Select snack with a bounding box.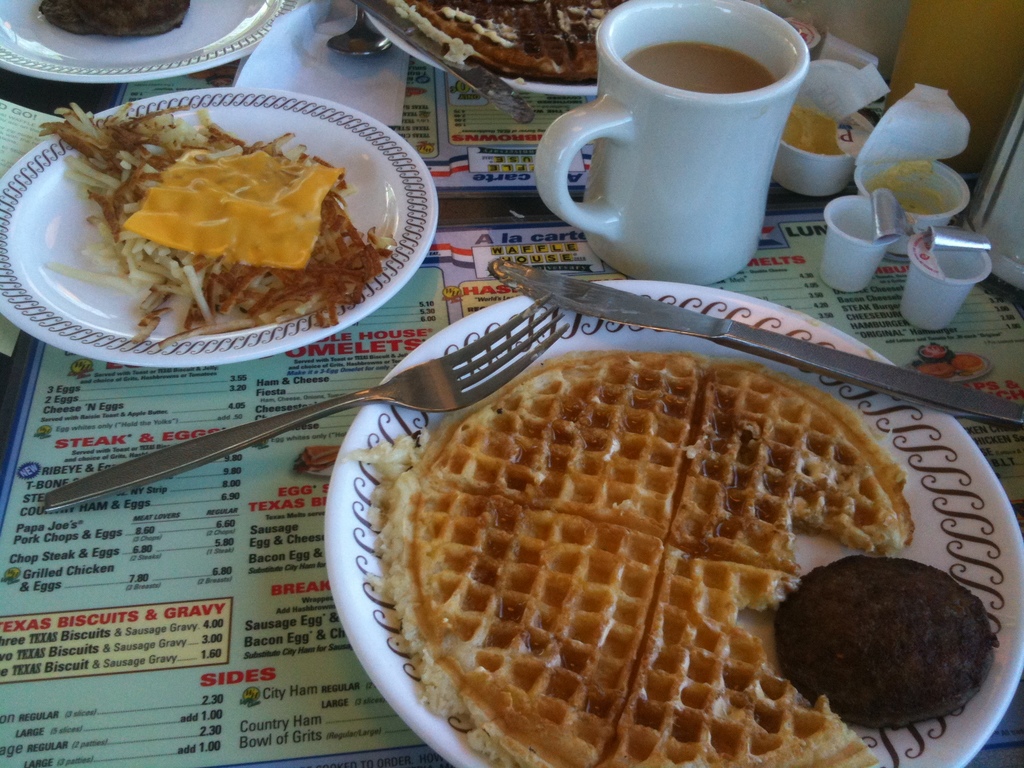
locate(388, 0, 622, 85).
